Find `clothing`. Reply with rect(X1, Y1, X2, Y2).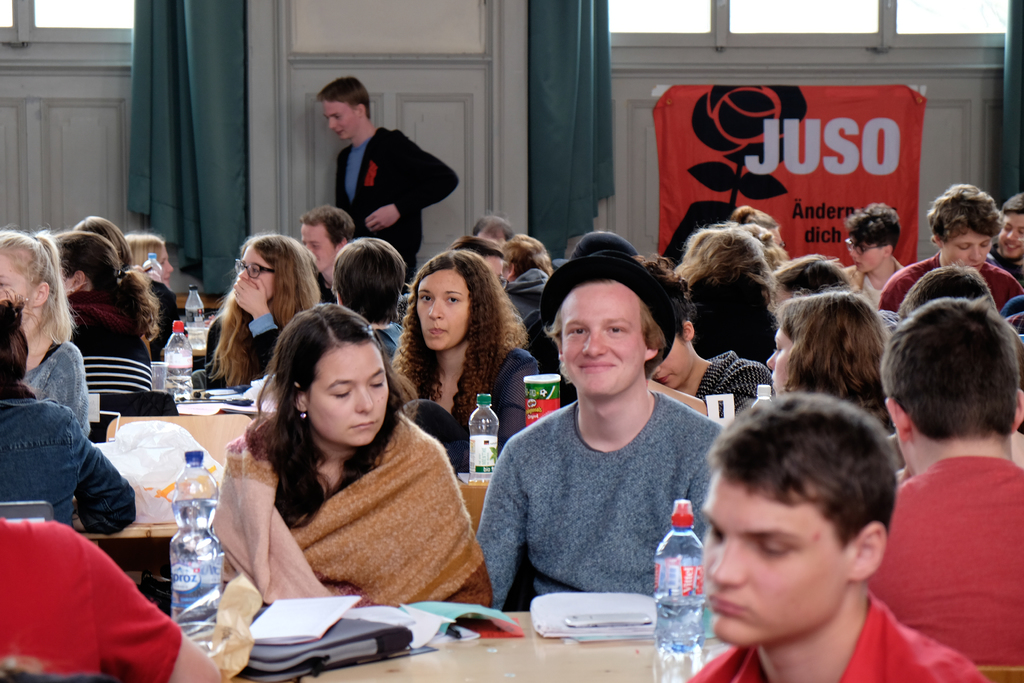
rect(204, 315, 283, 386).
